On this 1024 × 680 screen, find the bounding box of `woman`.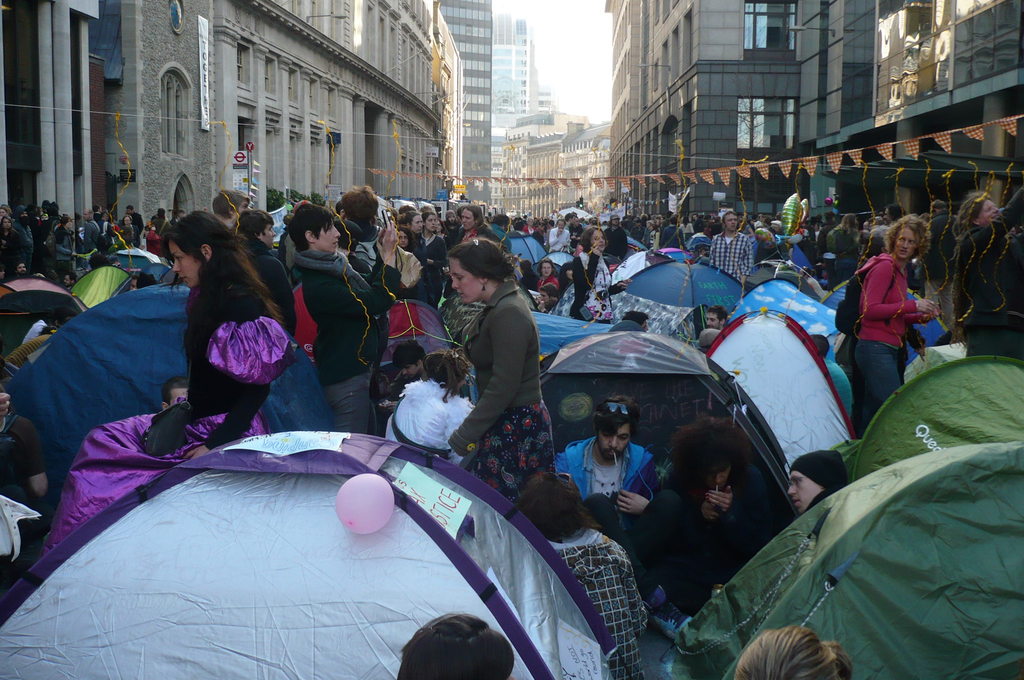
Bounding box: Rect(438, 223, 557, 519).
